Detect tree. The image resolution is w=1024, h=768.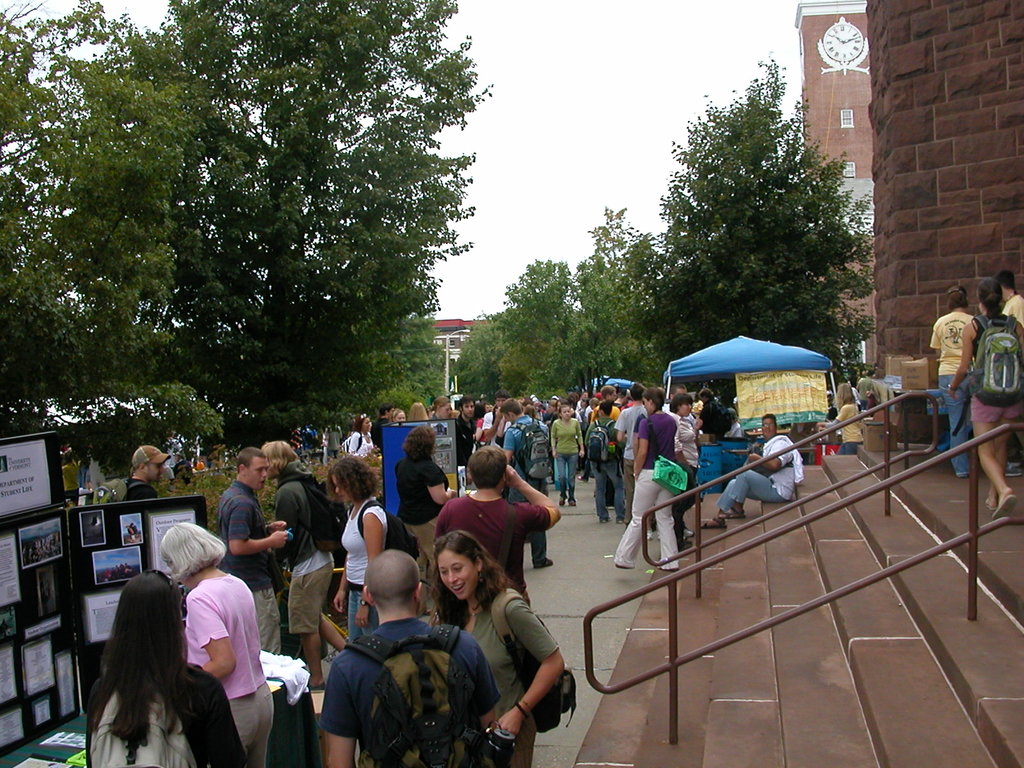
389,310,454,396.
